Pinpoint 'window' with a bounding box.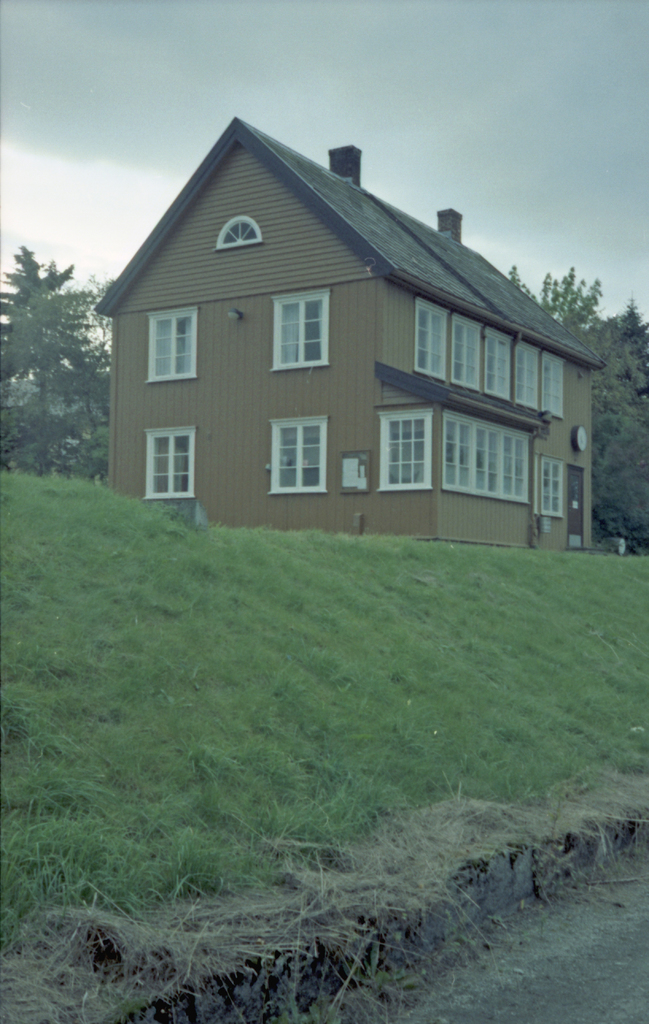
box=[545, 454, 566, 515].
